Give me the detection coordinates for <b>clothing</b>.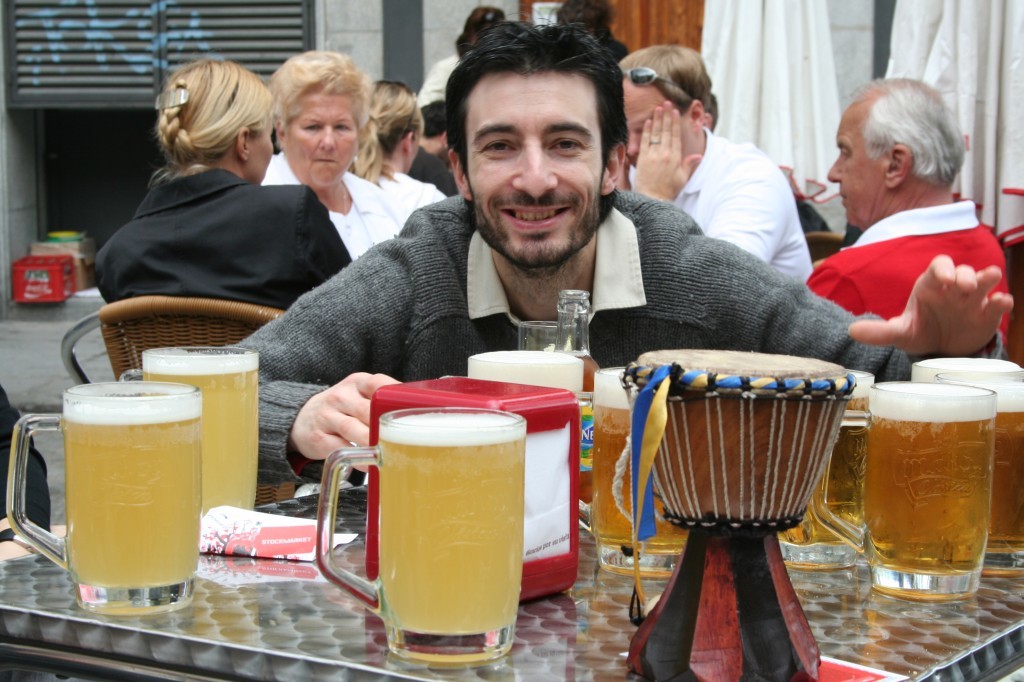
region(111, 186, 1010, 493).
